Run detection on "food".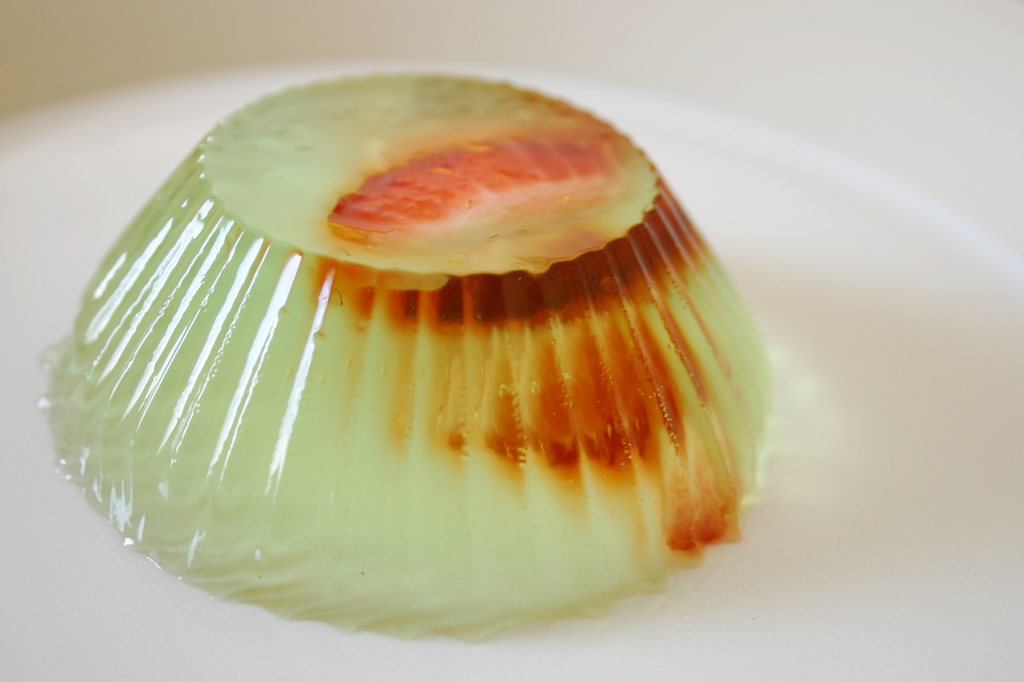
Result: [left=36, top=82, right=750, bottom=584].
